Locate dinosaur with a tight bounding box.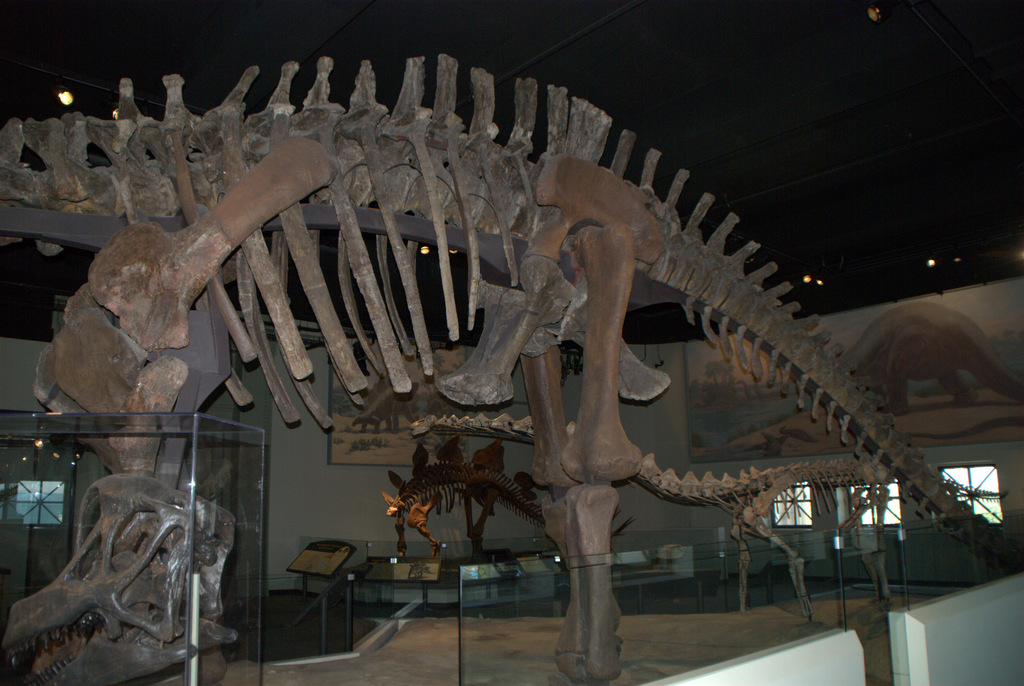
0:53:1023:685.
